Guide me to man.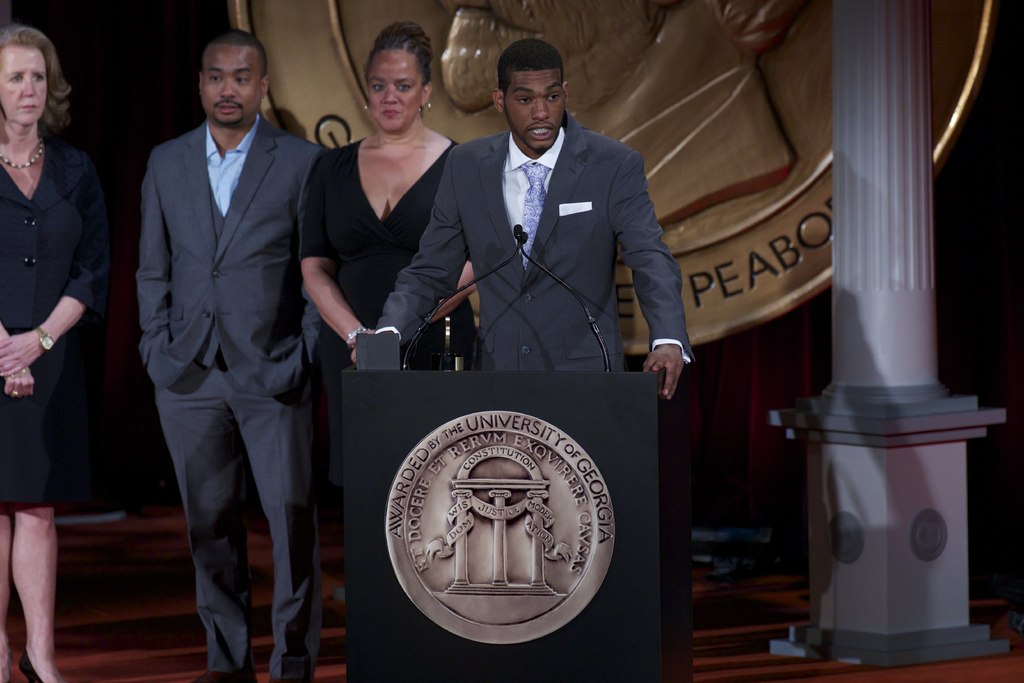
Guidance: 136:25:319:682.
